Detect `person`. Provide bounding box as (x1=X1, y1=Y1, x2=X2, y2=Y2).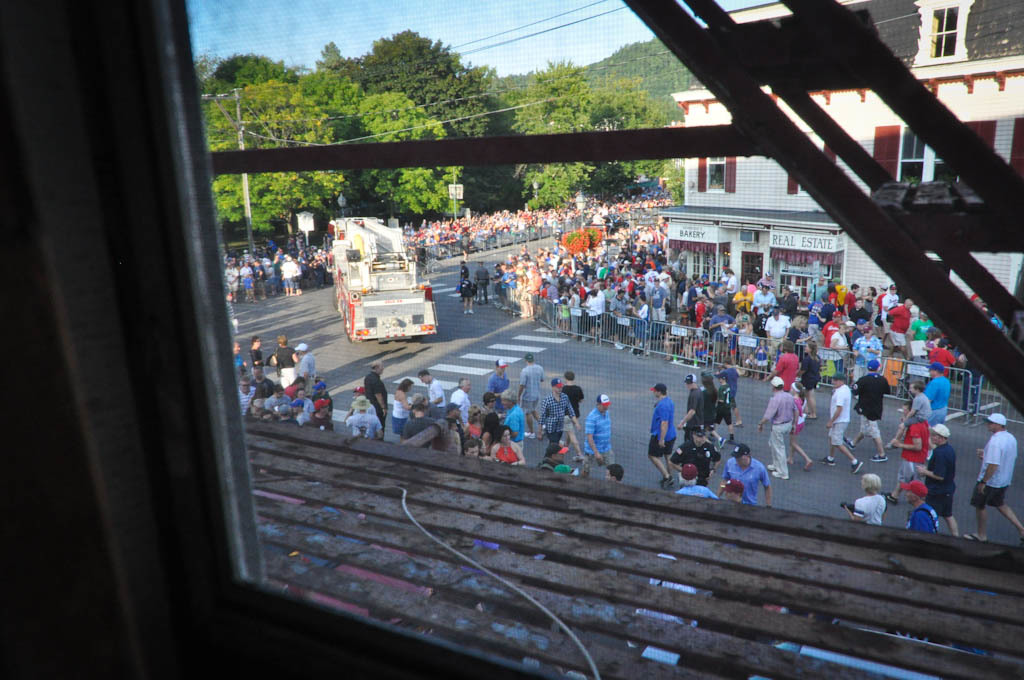
(x1=840, y1=359, x2=886, y2=461).
